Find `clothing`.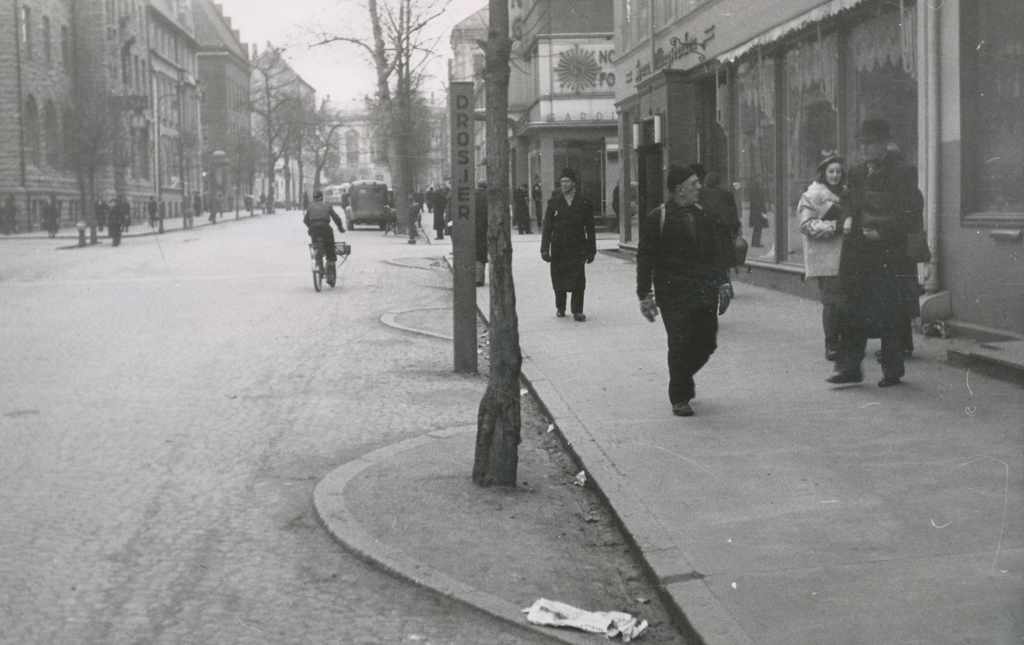
<box>114,206,121,241</box>.
